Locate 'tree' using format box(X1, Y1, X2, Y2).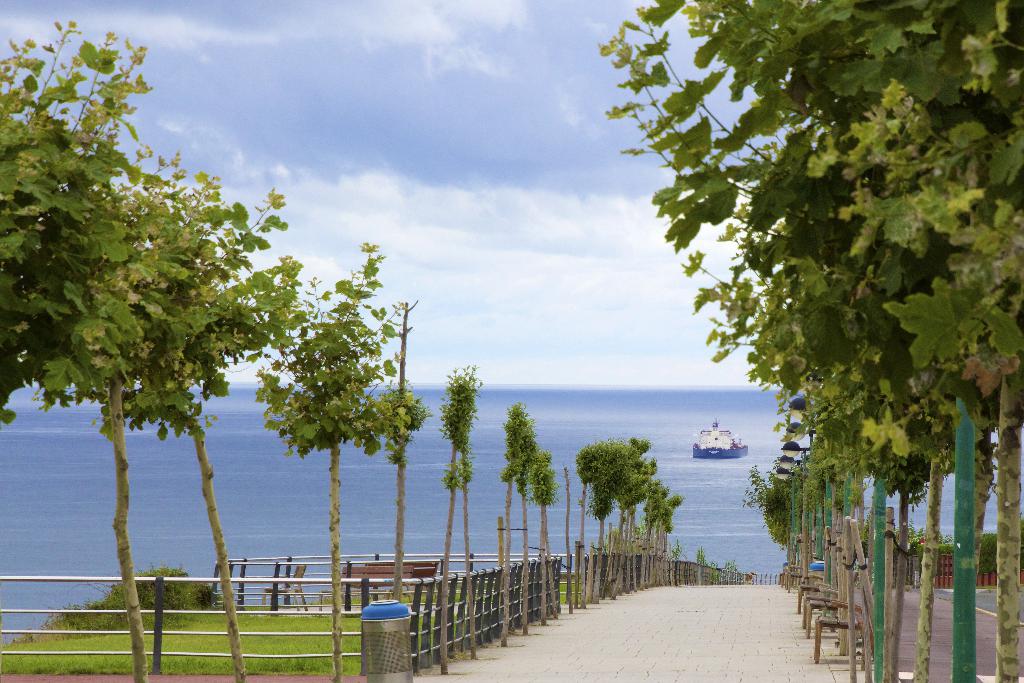
box(254, 231, 378, 682).
